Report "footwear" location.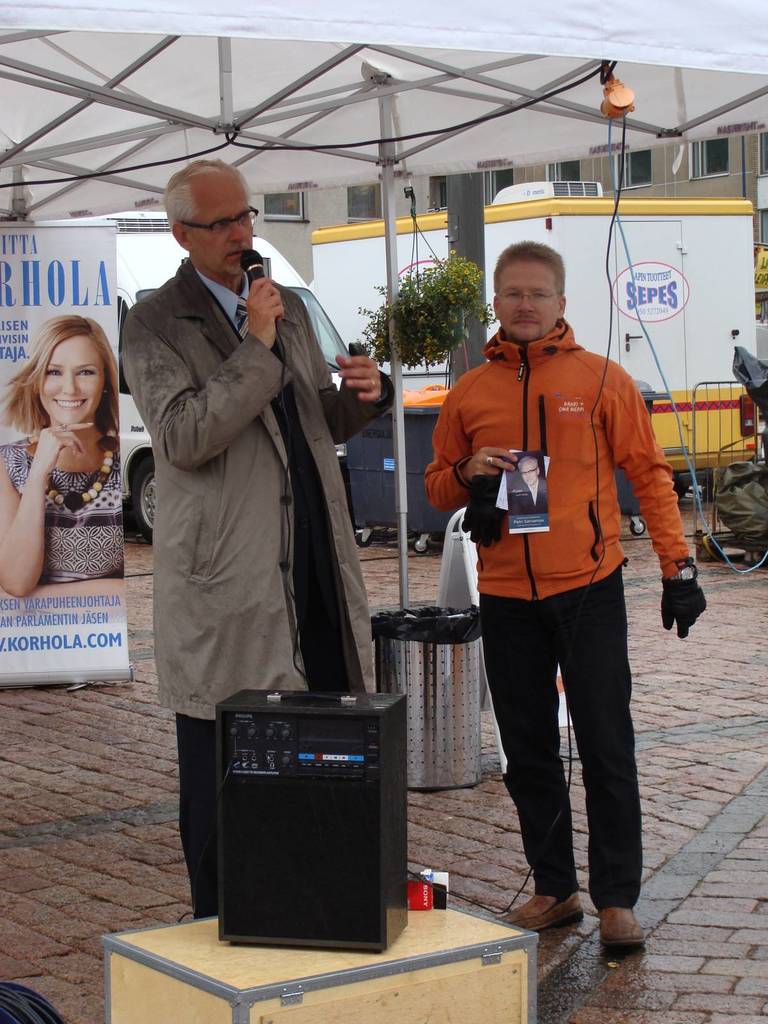
Report: rect(601, 905, 648, 945).
